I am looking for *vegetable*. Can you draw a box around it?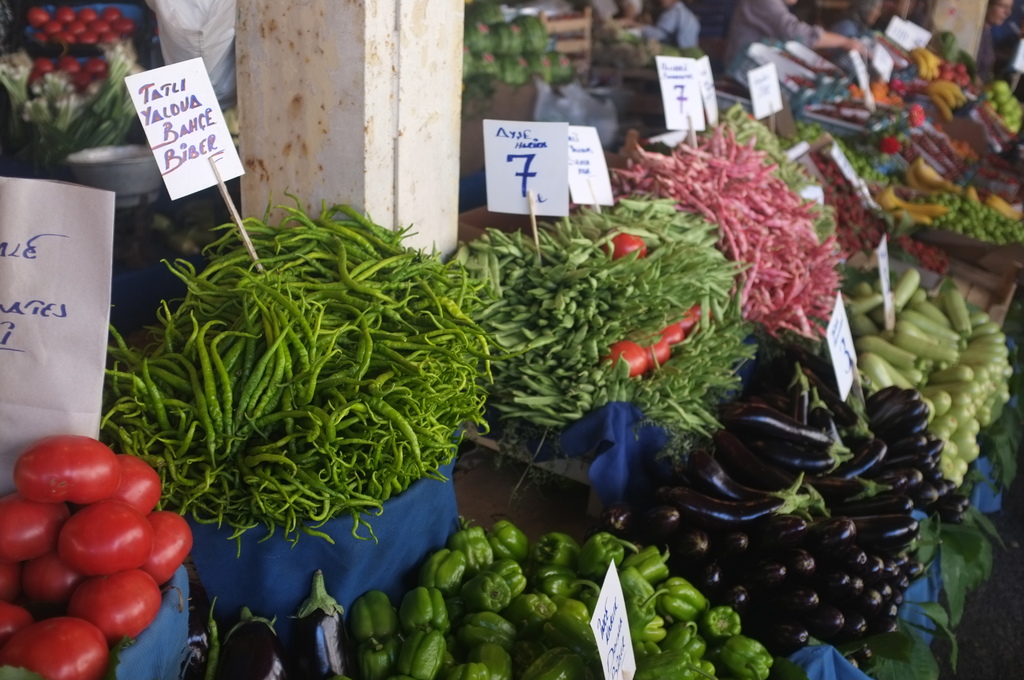
Sure, the bounding box is (100,6,119,20).
